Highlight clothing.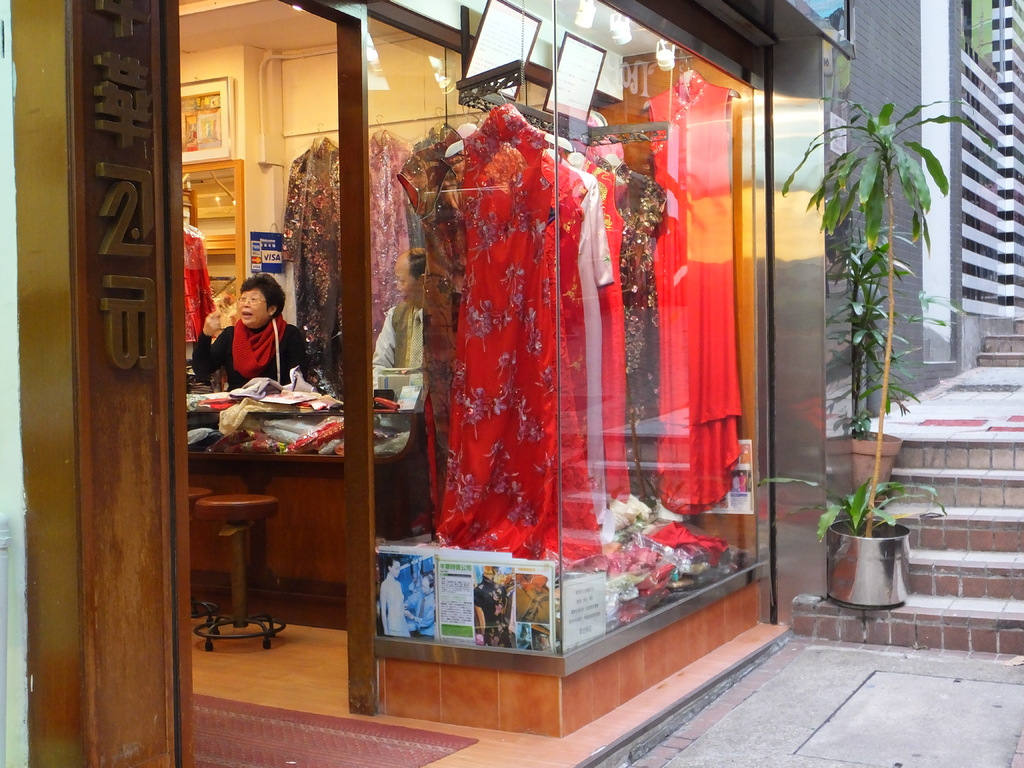
Highlighted region: l=191, t=311, r=307, b=391.
